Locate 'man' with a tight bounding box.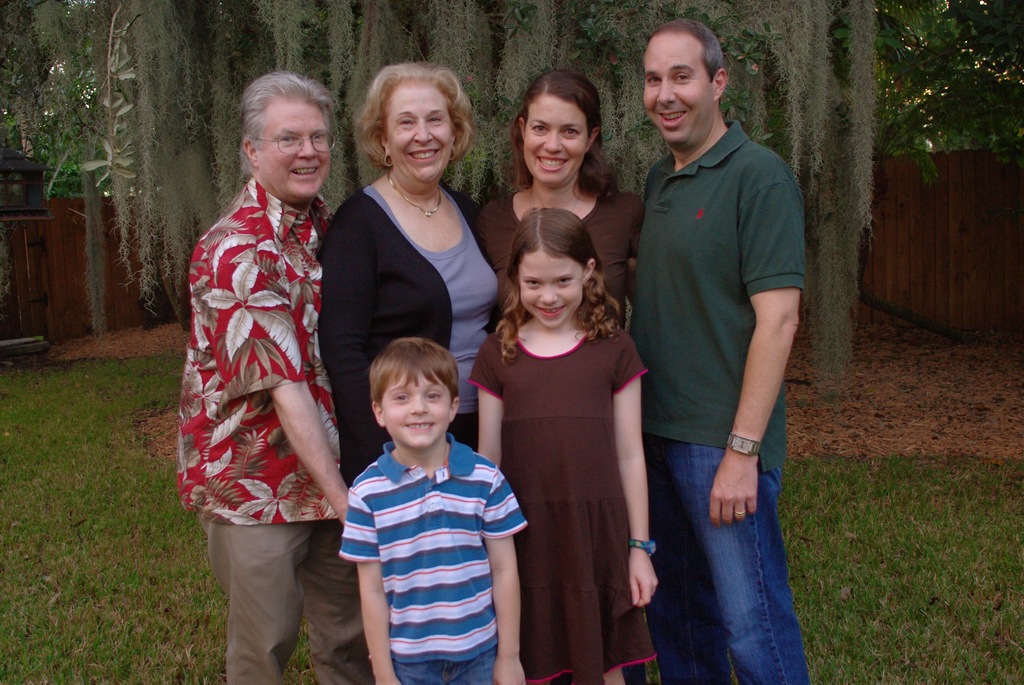
Rect(336, 332, 532, 684).
